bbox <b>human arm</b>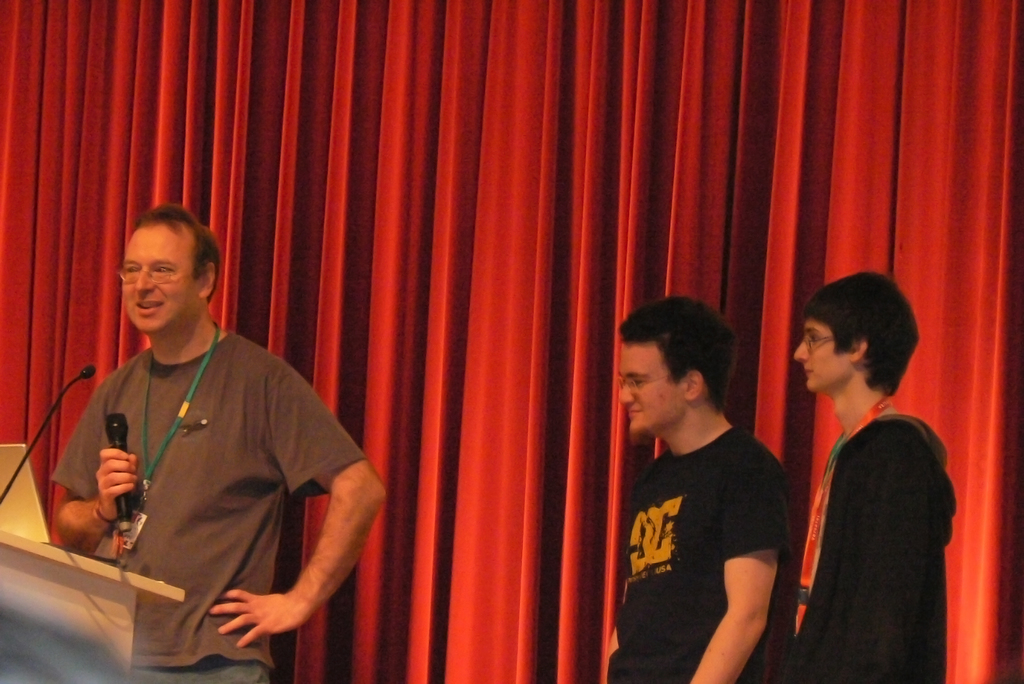
bbox=[51, 381, 143, 554]
